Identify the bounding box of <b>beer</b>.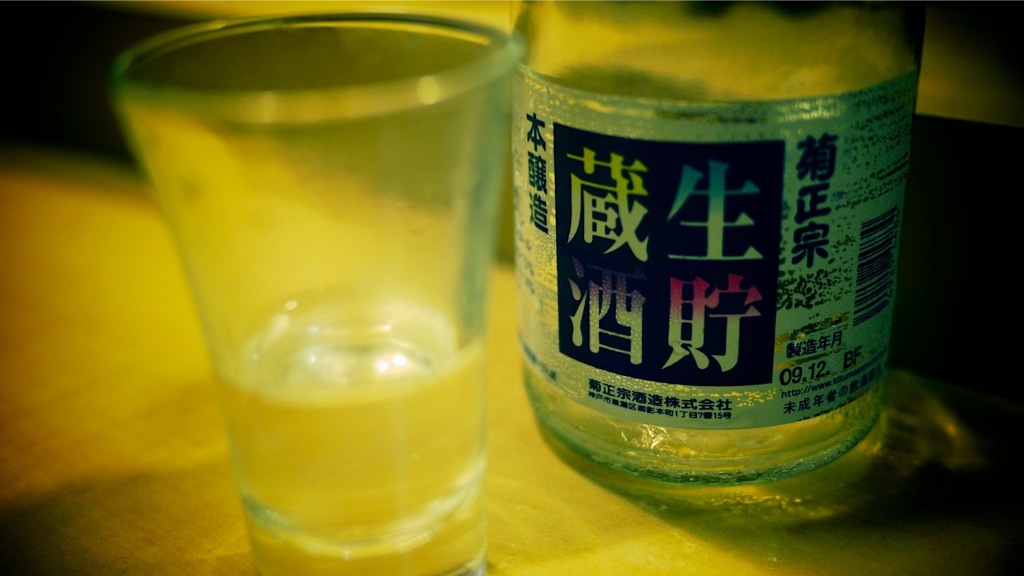
crop(498, 0, 889, 485).
